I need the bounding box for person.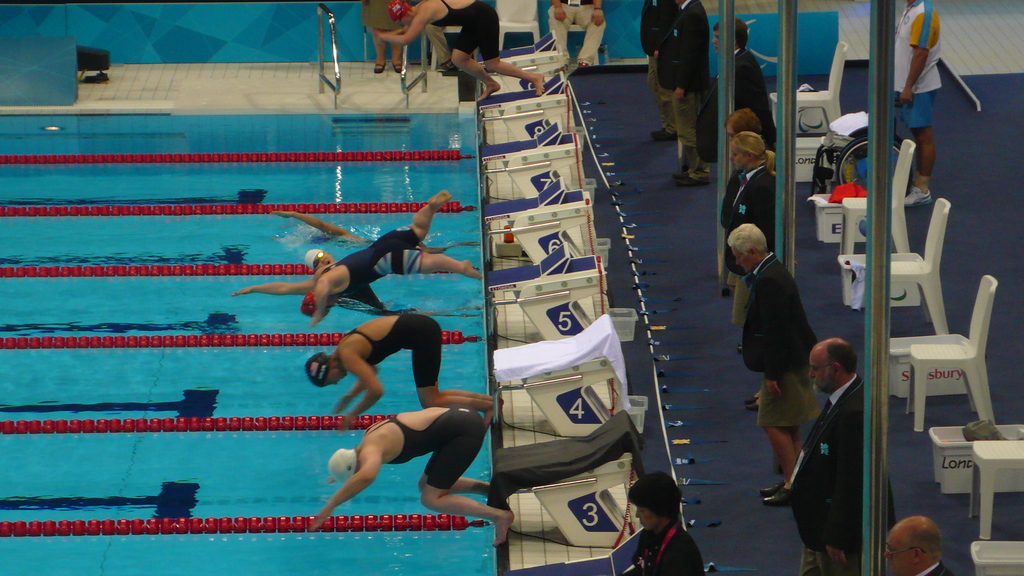
Here it is: {"left": 365, "top": 3, "right": 410, "bottom": 79}.
